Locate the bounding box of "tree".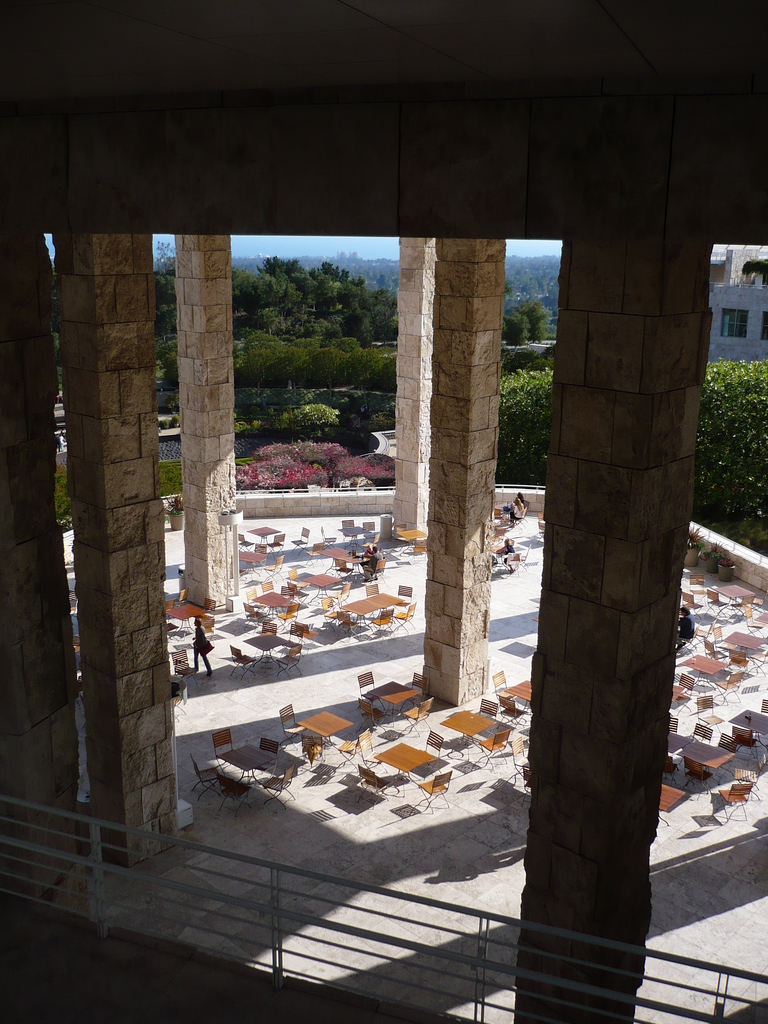
Bounding box: detection(701, 357, 767, 560).
